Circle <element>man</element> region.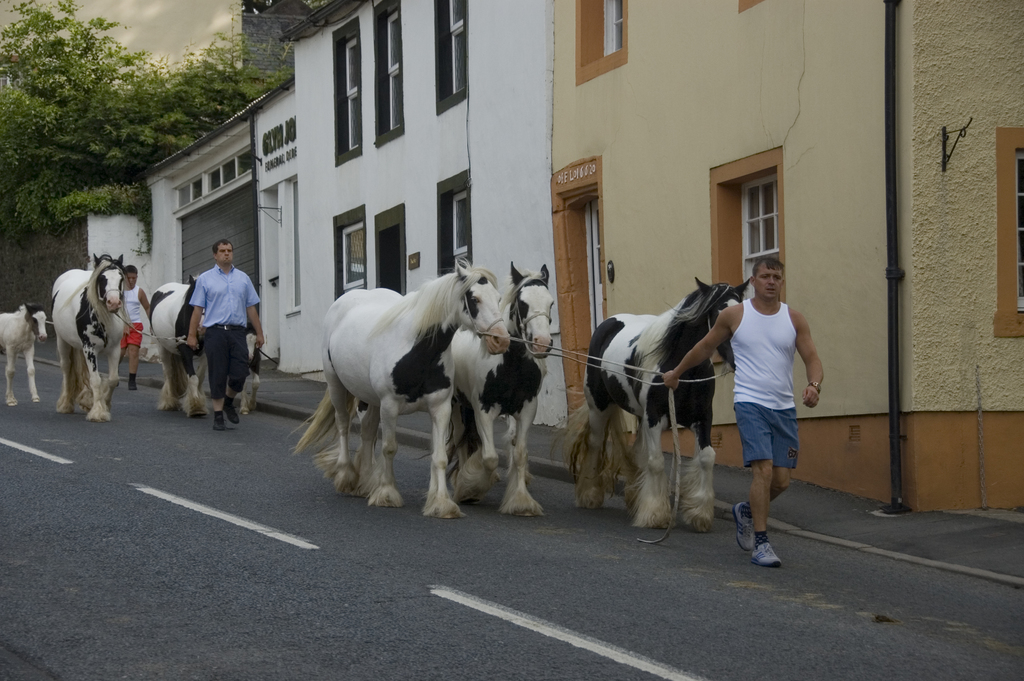
Region: (664, 262, 838, 571).
